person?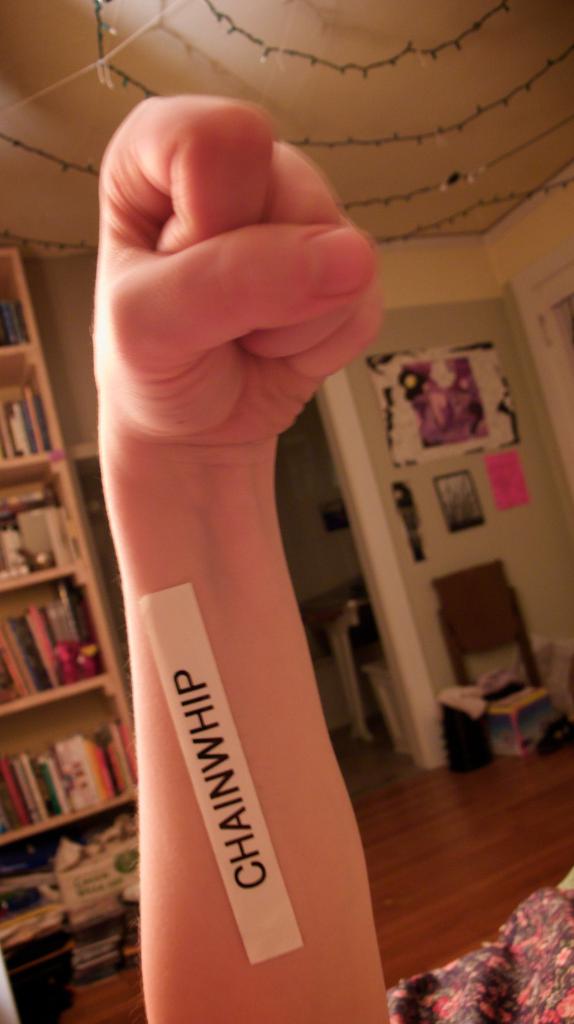
bbox=[92, 85, 399, 1023]
